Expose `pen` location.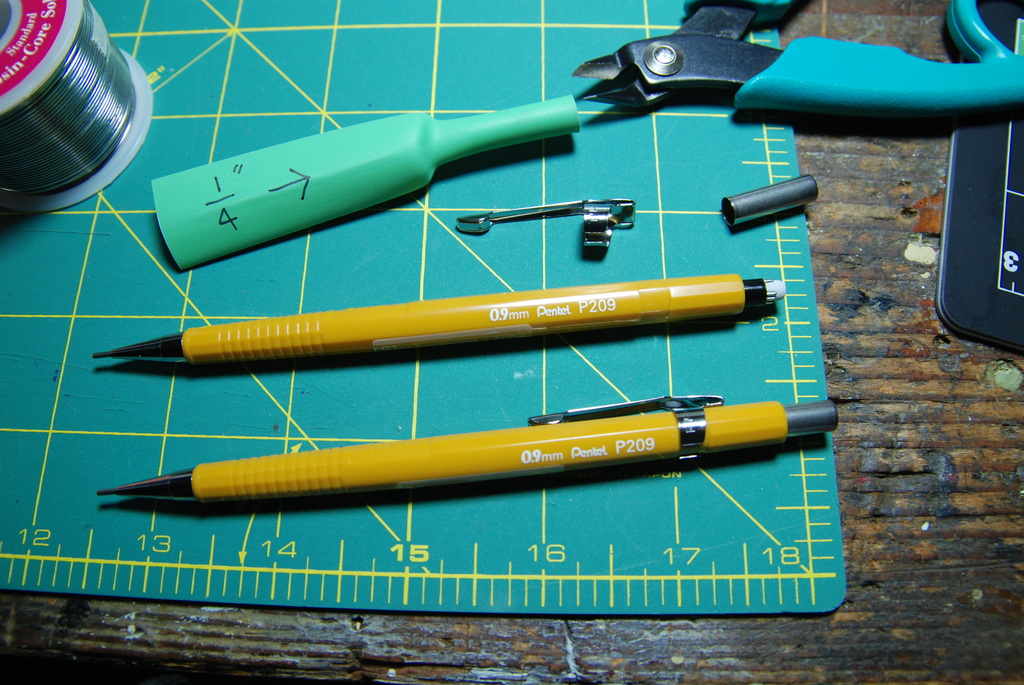
Exposed at (86,393,842,511).
